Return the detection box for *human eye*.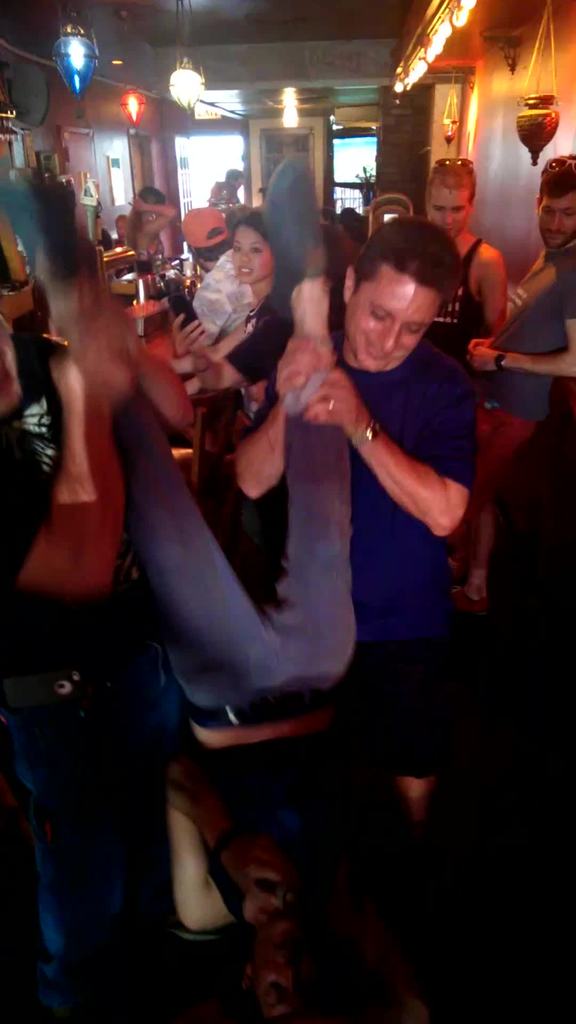
select_region(433, 204, 444, 212).
